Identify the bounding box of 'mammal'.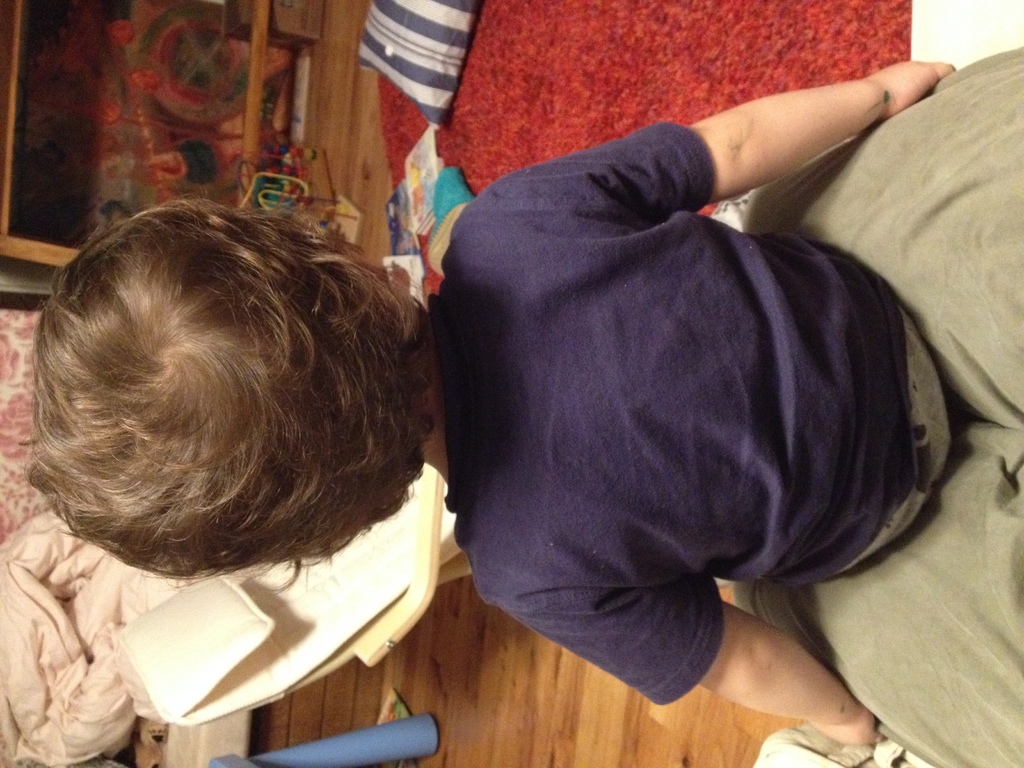
box(17, 52, 1023, 767).
